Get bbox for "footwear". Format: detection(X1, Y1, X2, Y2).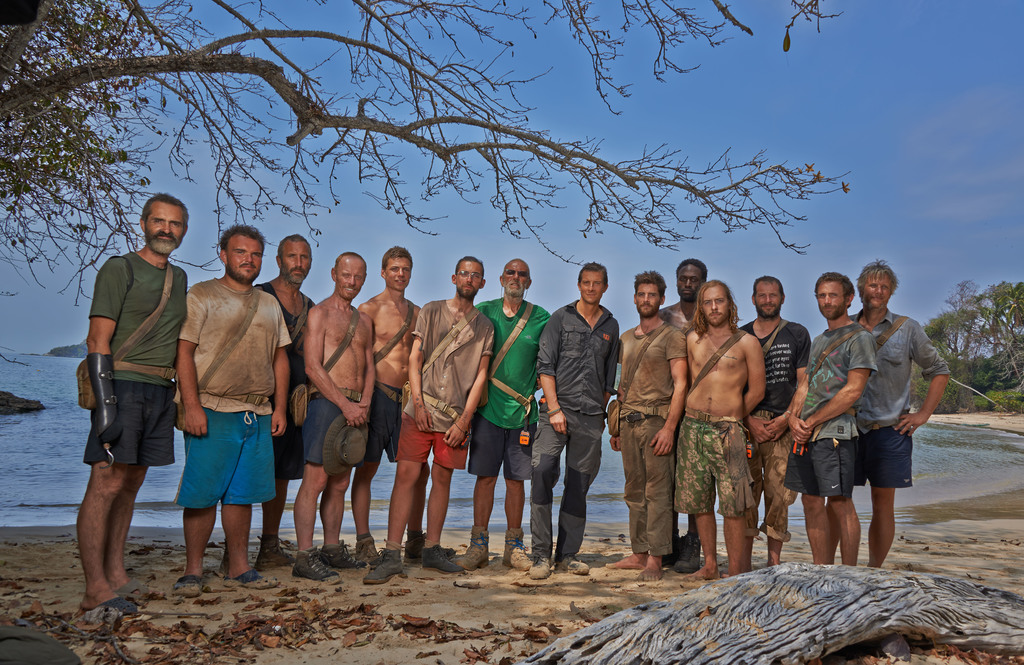
detection(560, 555, 590, 579).
